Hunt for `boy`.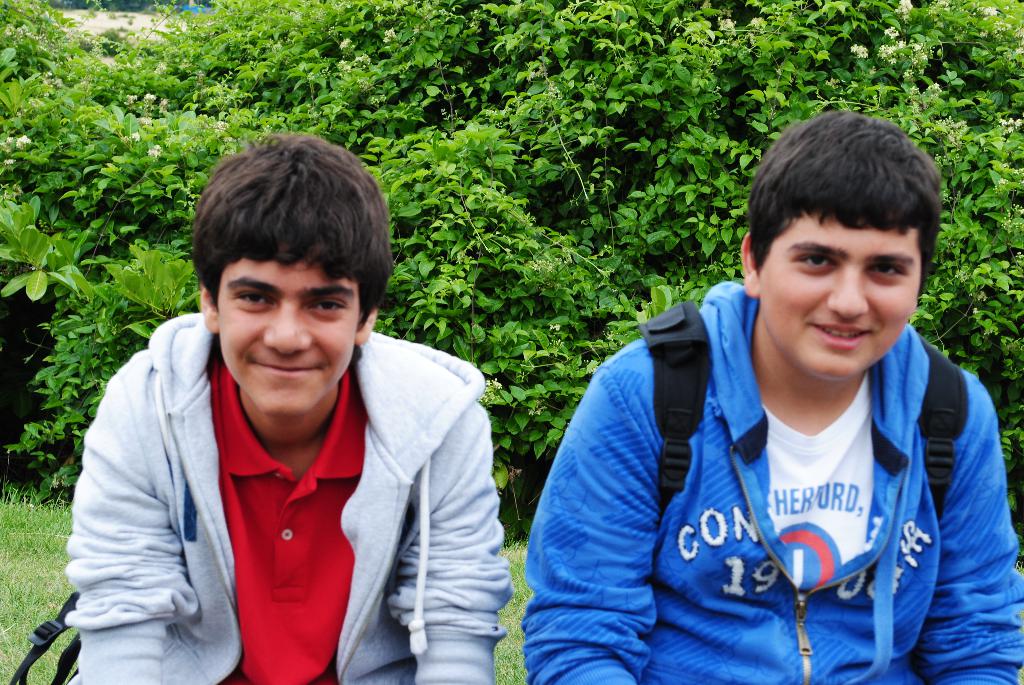
Hunted down at {"x1": 512, "y1": 109, "x2": 991, "y2": 663}.
